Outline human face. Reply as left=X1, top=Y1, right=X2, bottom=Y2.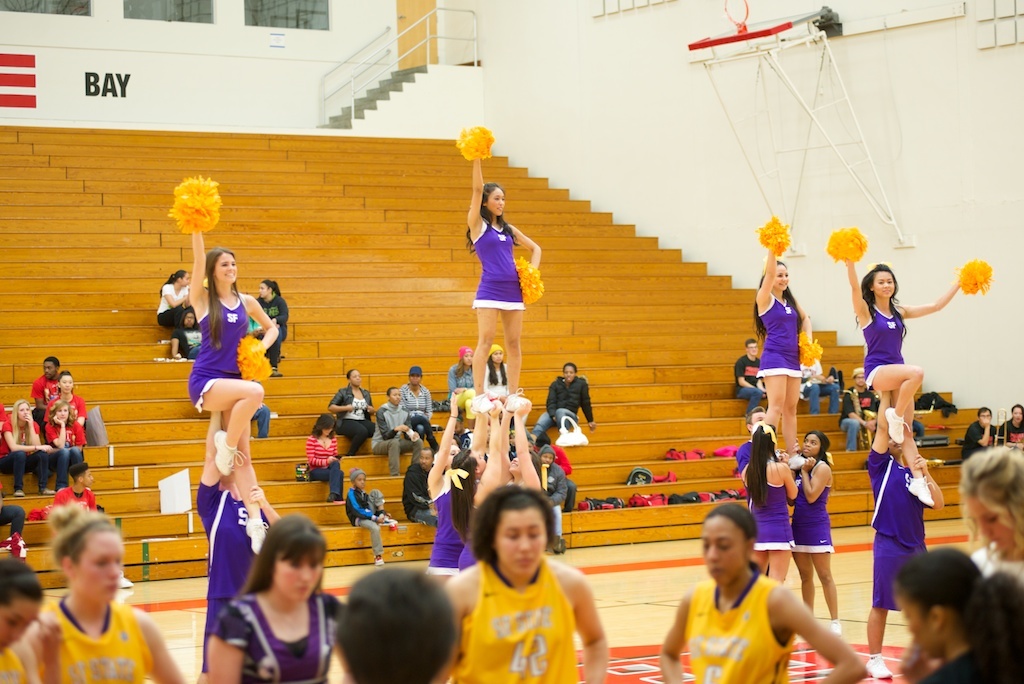
left=0, top=592, right=42, bottom=658.
